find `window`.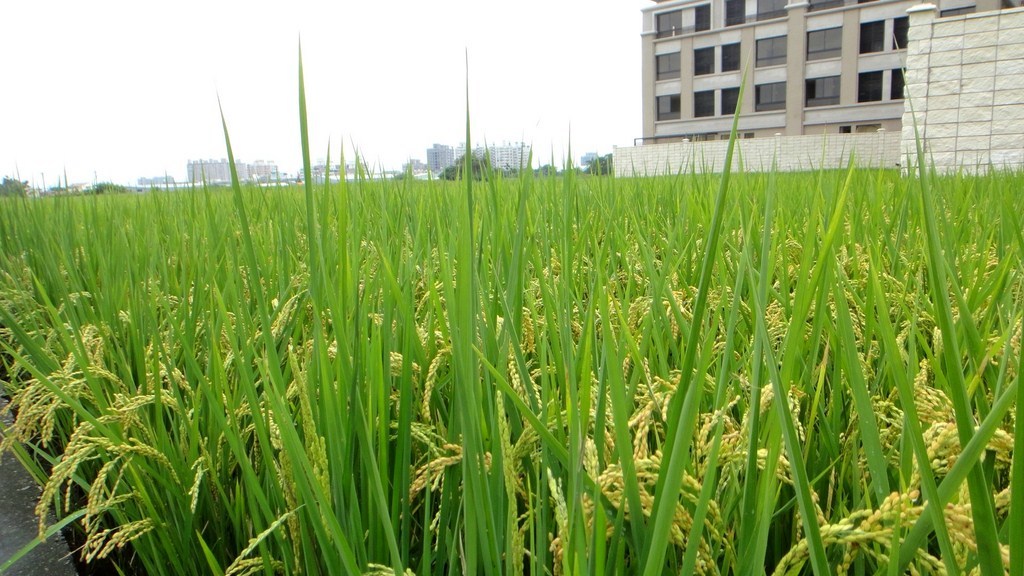
892:16:909:45.
